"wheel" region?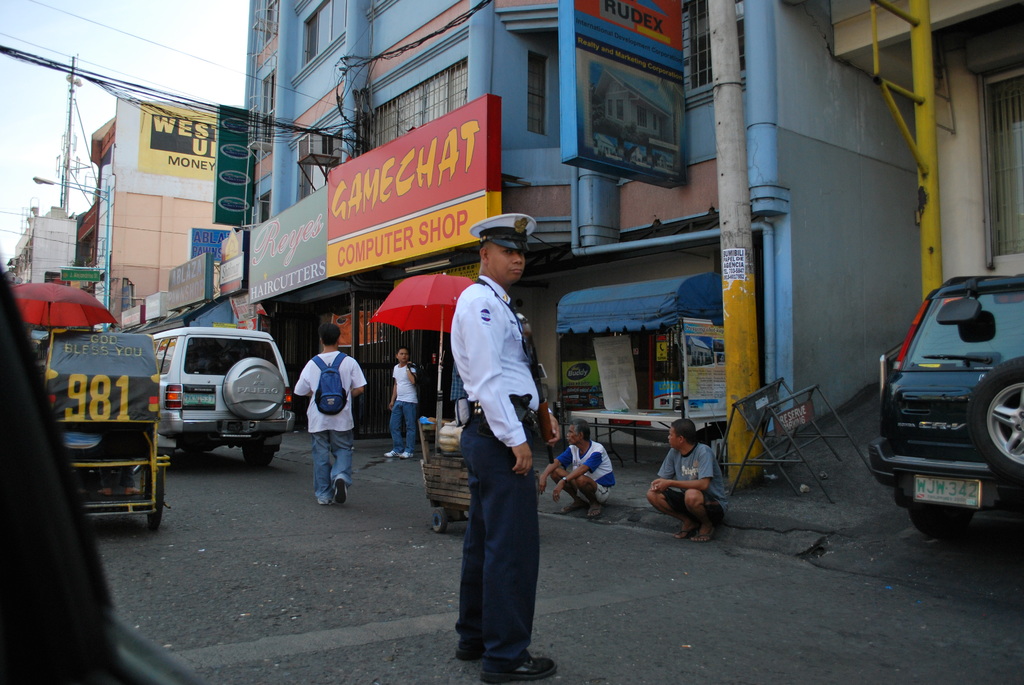
(432, 506, 449, 533)
